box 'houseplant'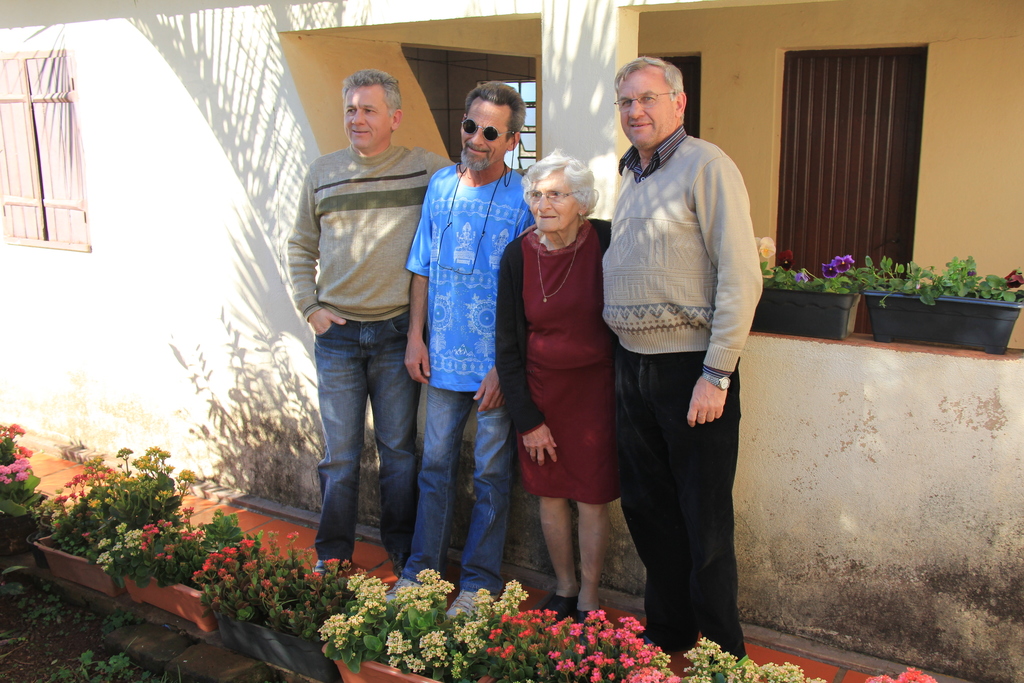
x1=191 y1=531 x2=367 y2=682
